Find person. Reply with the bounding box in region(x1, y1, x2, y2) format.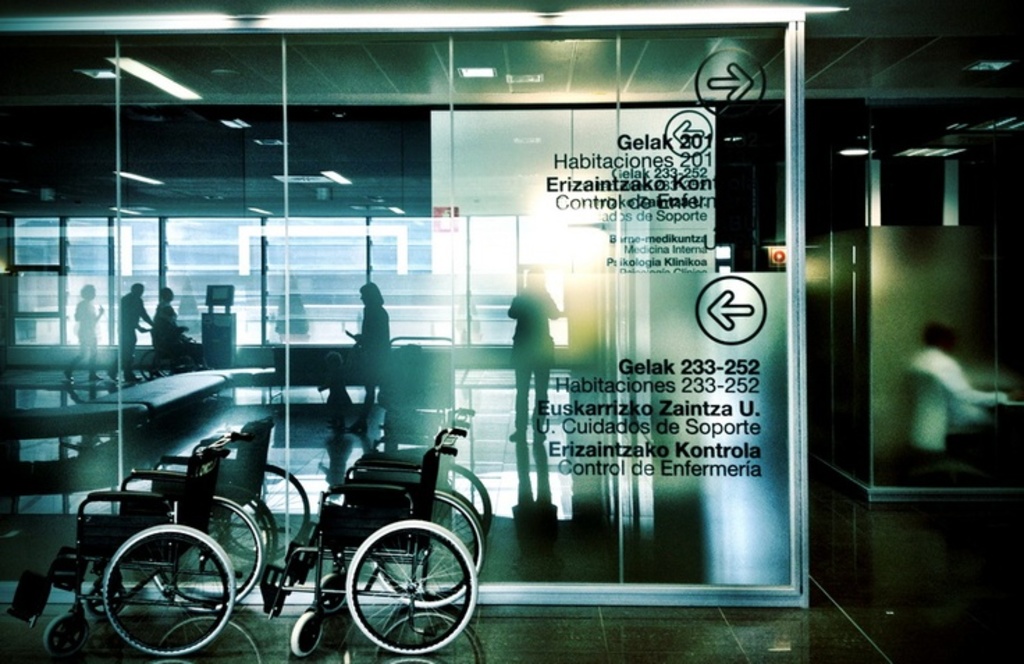
region(906, 324, 1005, 454).
